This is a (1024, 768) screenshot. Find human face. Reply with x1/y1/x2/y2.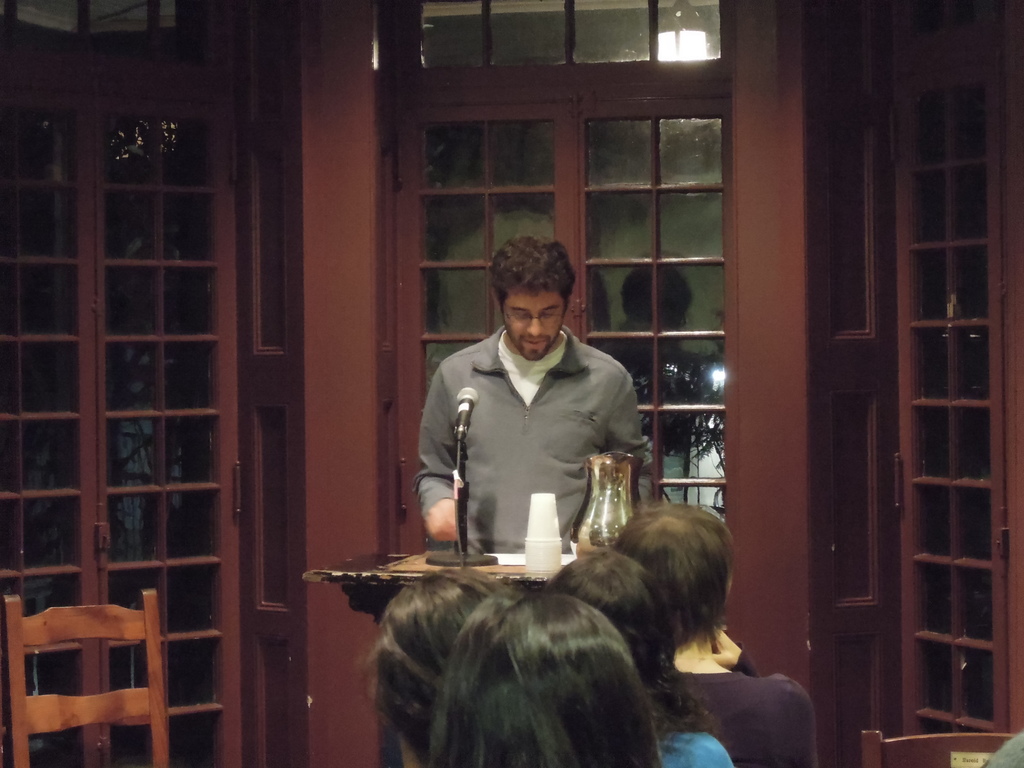
506/288/564/362.
